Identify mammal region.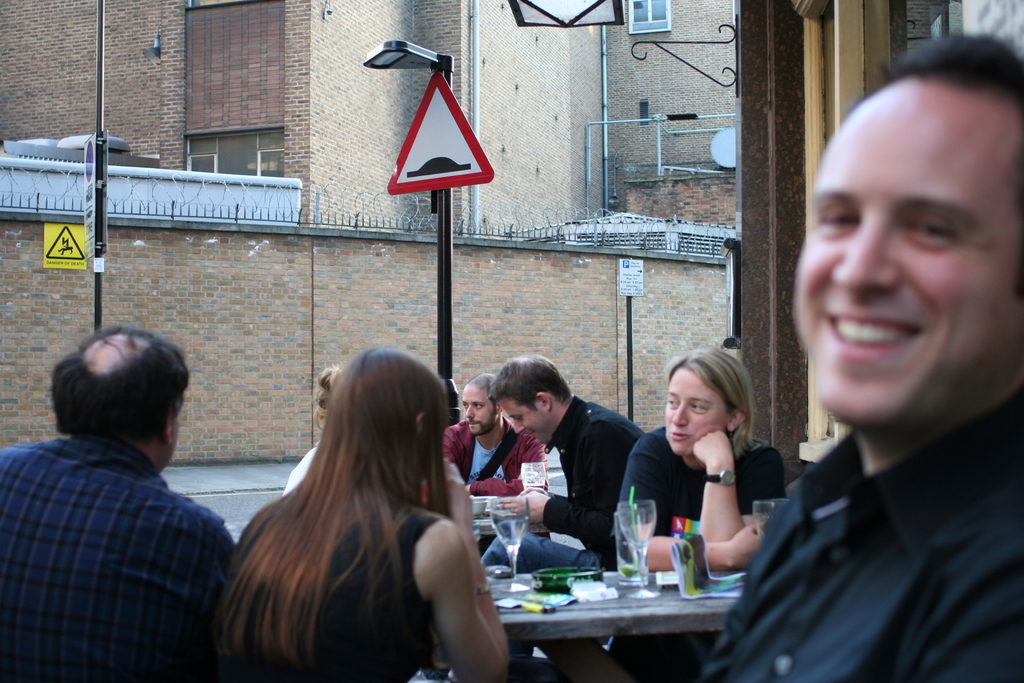
Region: x1=214 y1=347 x2=509 y2=682.
